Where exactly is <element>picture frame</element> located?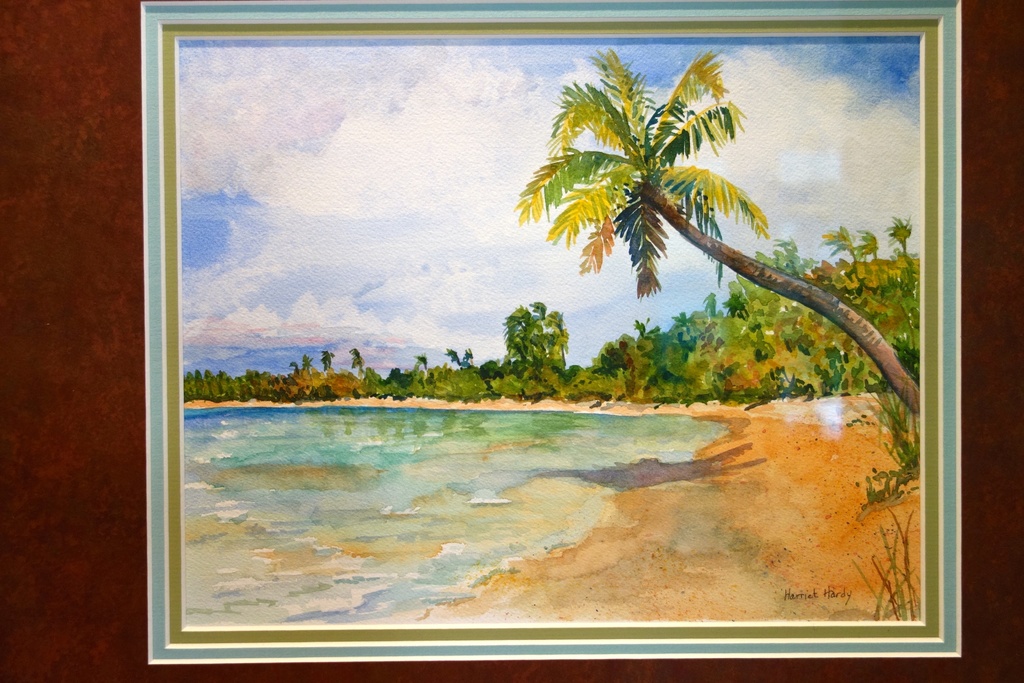
Its bounding box is [left=144, top=1, right=964, bottom=662].
